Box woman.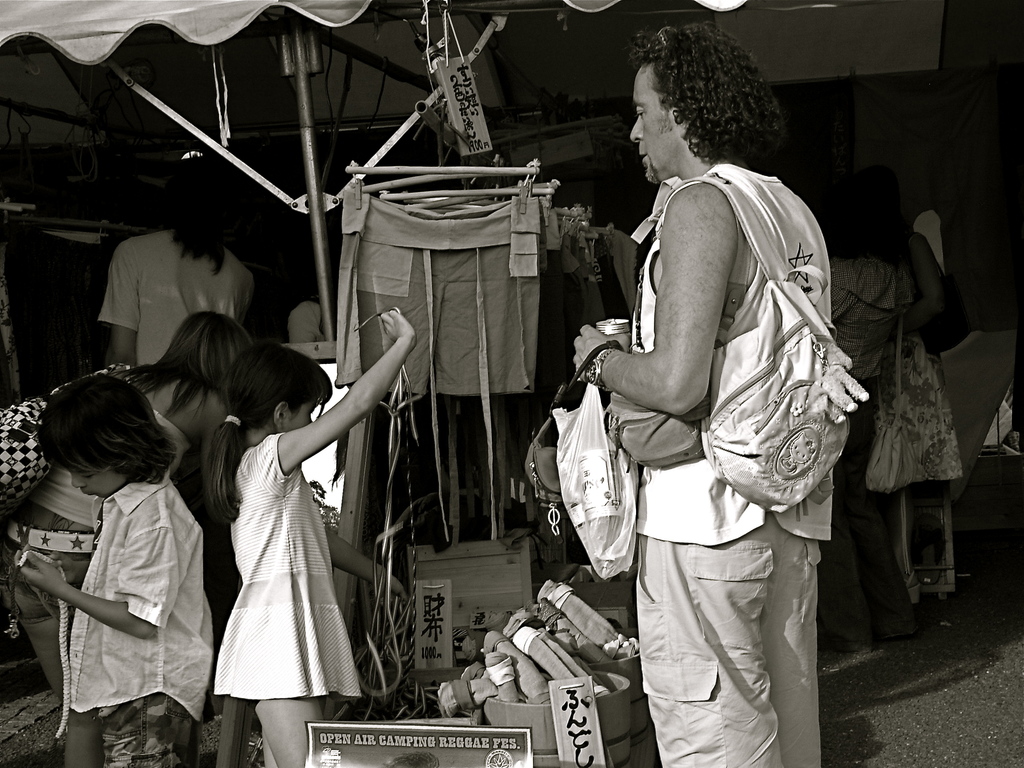
<bbox>125, 152, 255, 372</bbox>.
